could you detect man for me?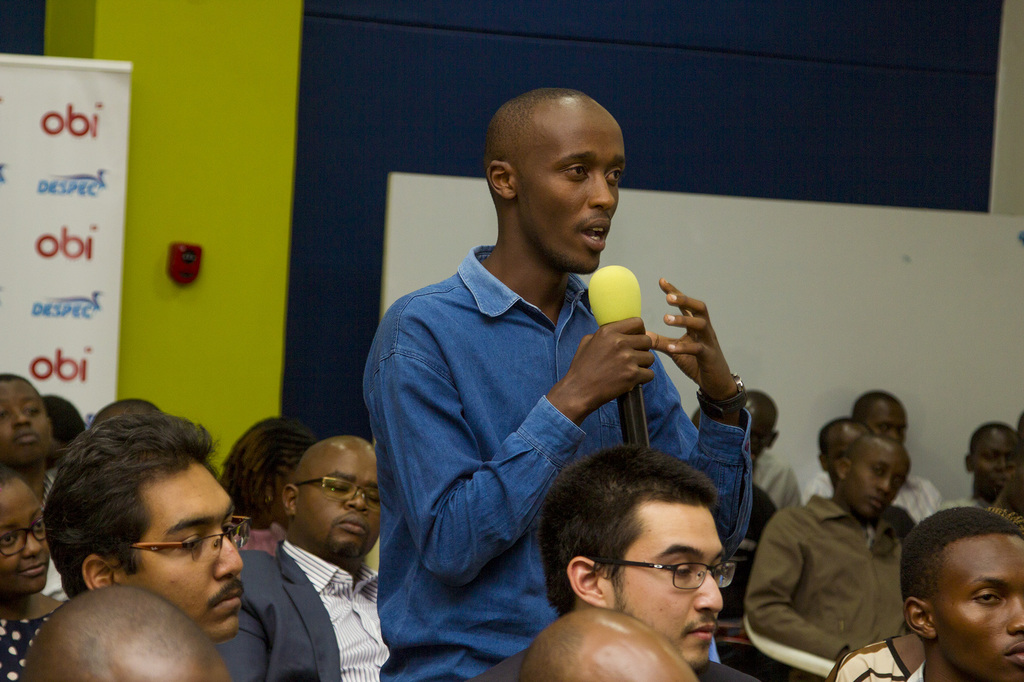
Detection result: BBox(19, 583, 229, 681).
